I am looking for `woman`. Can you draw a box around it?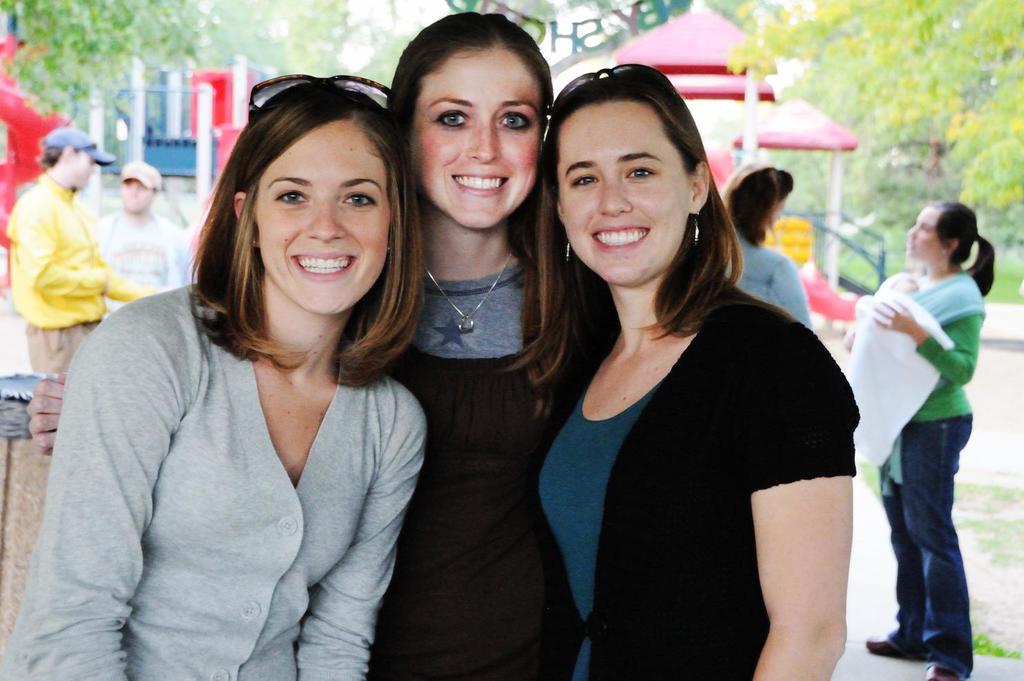
Sure, the bounding box is box=[845, 195, 986, 680].
